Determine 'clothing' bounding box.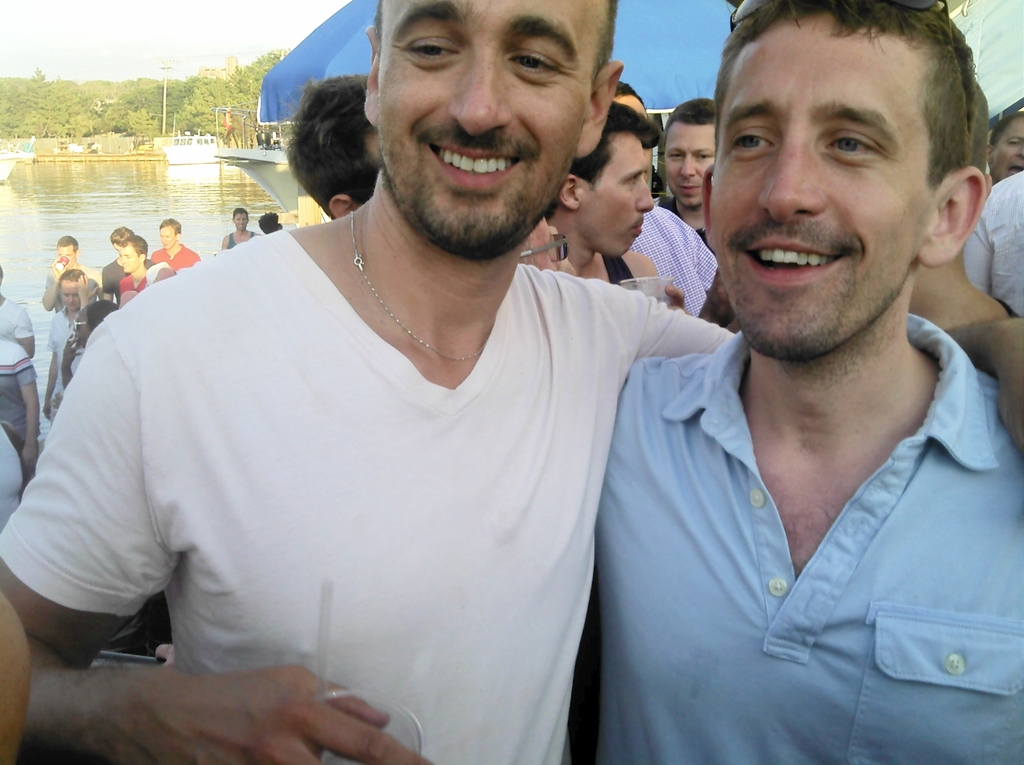
Determined: 627,208,715,319.
